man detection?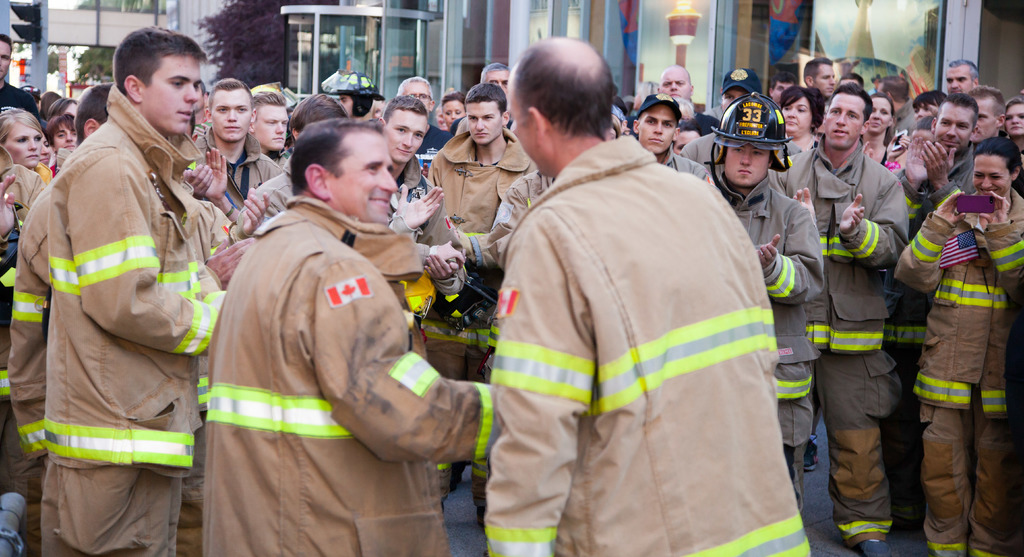
<region>0, 145, 45, 556</region>
